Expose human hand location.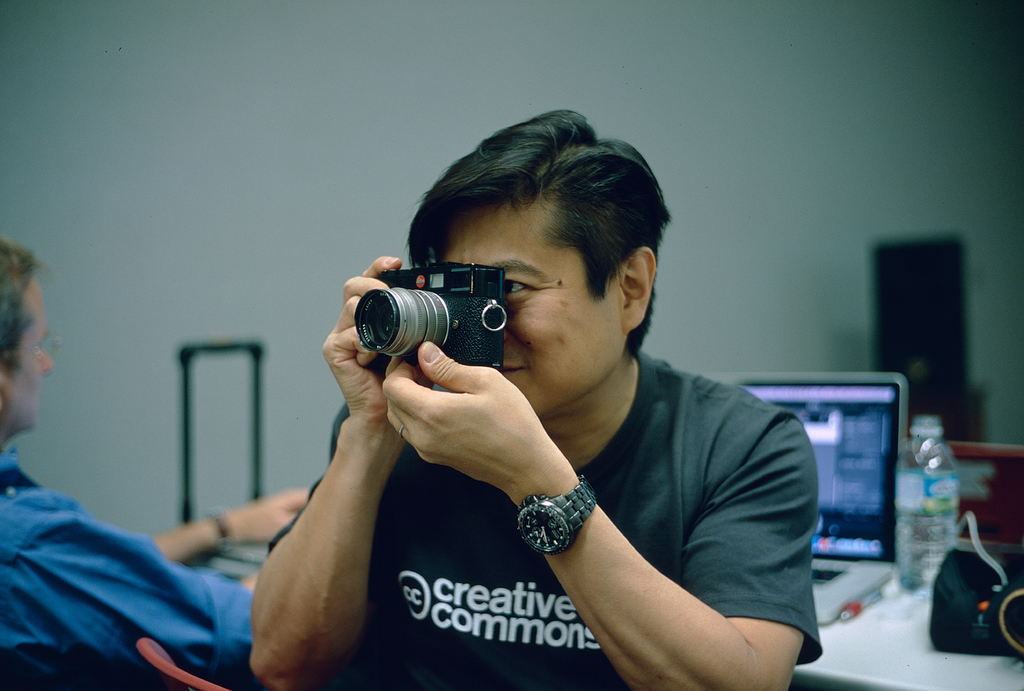
Exposed at 224:491:309:542.
